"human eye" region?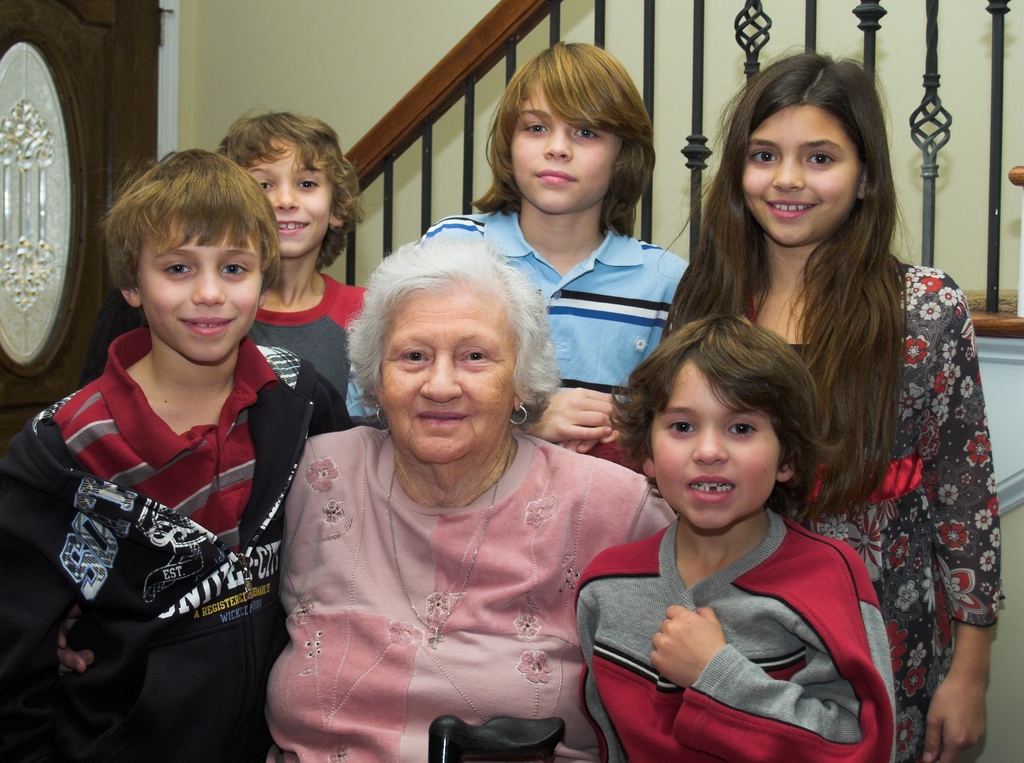
bbox=[160, 259, 195, 278]
